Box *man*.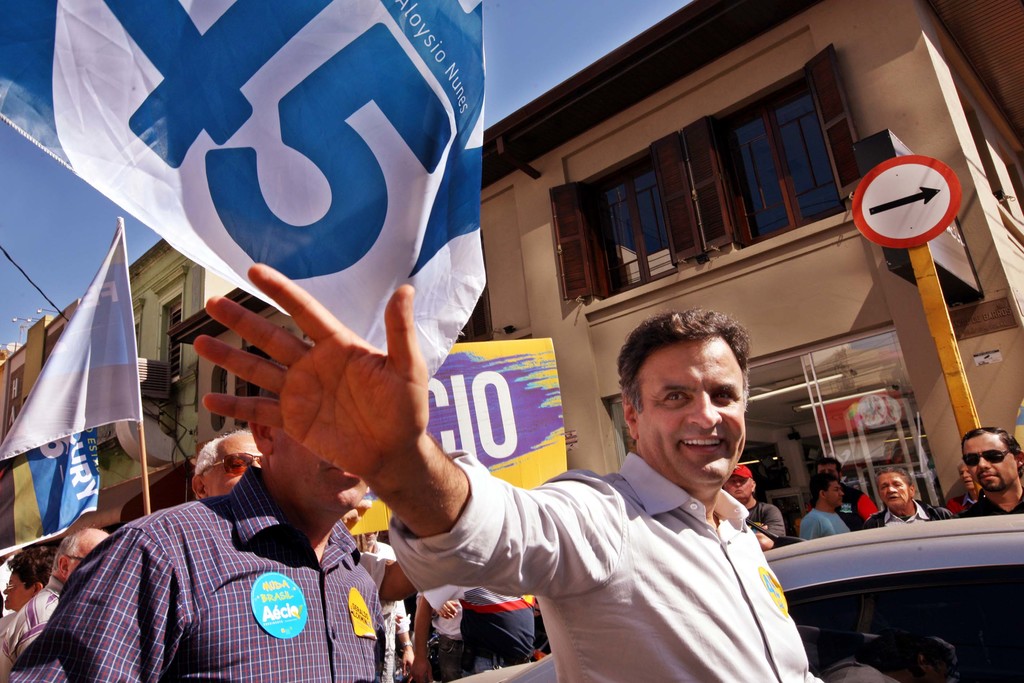
bbox=[190, 425, 264, 500].
